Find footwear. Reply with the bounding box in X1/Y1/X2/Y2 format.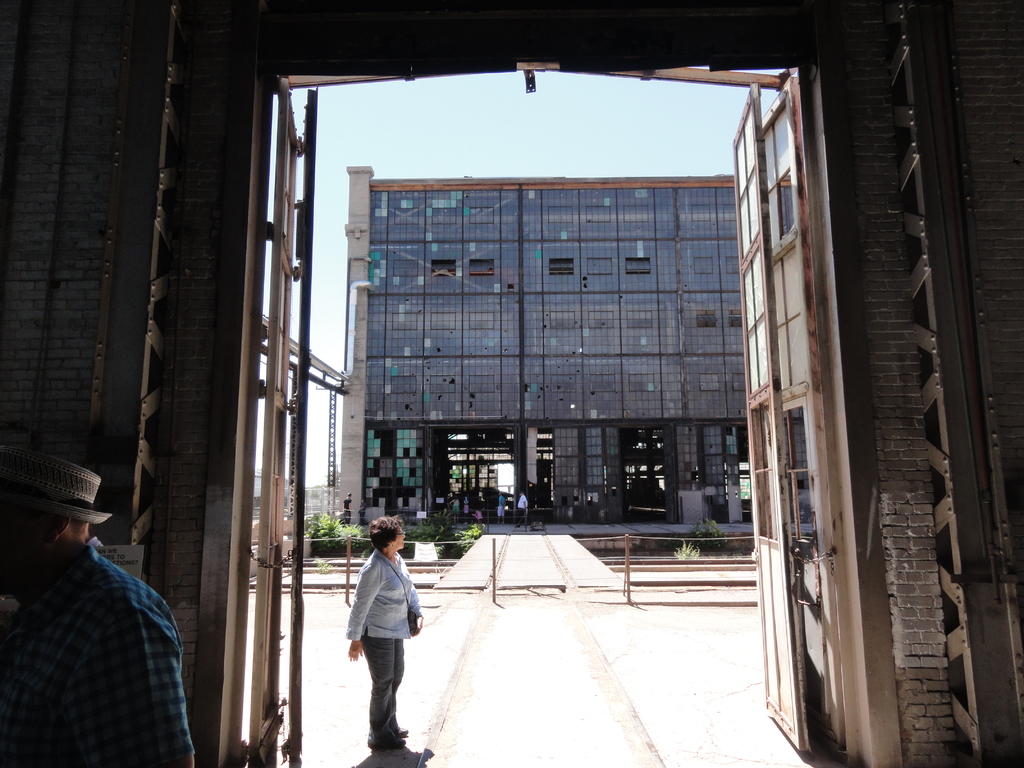
516/524/518/527.
